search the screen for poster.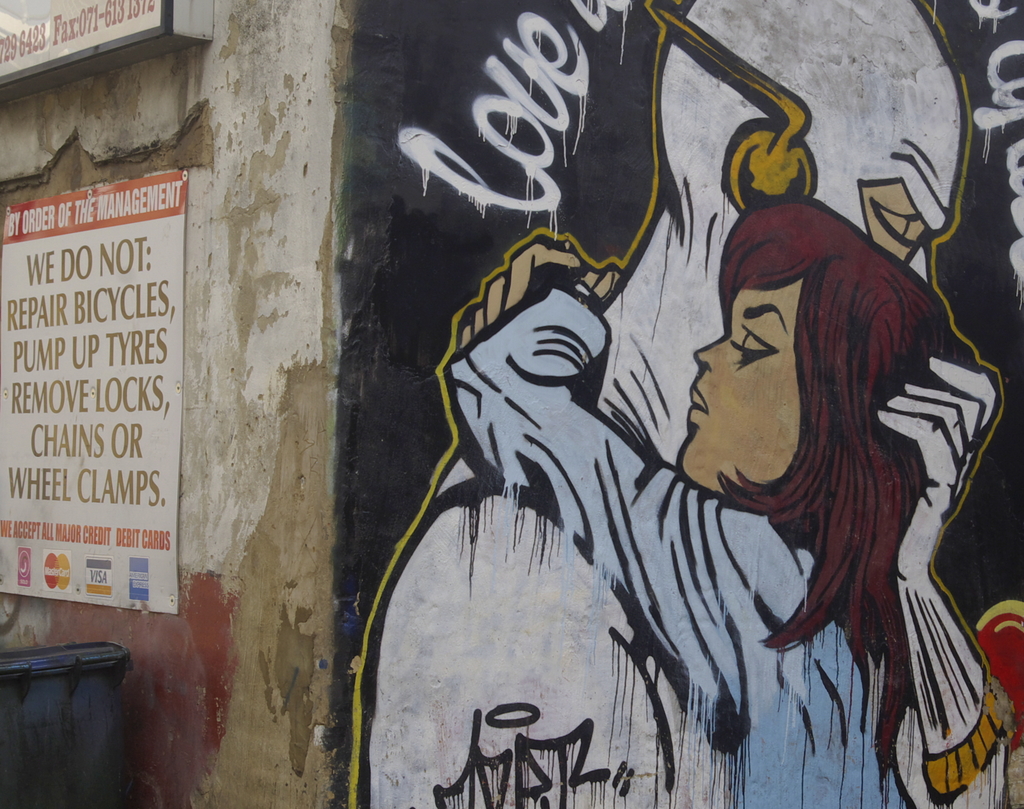
Found at x1=0 y1=169 x2=189 y2=617.
